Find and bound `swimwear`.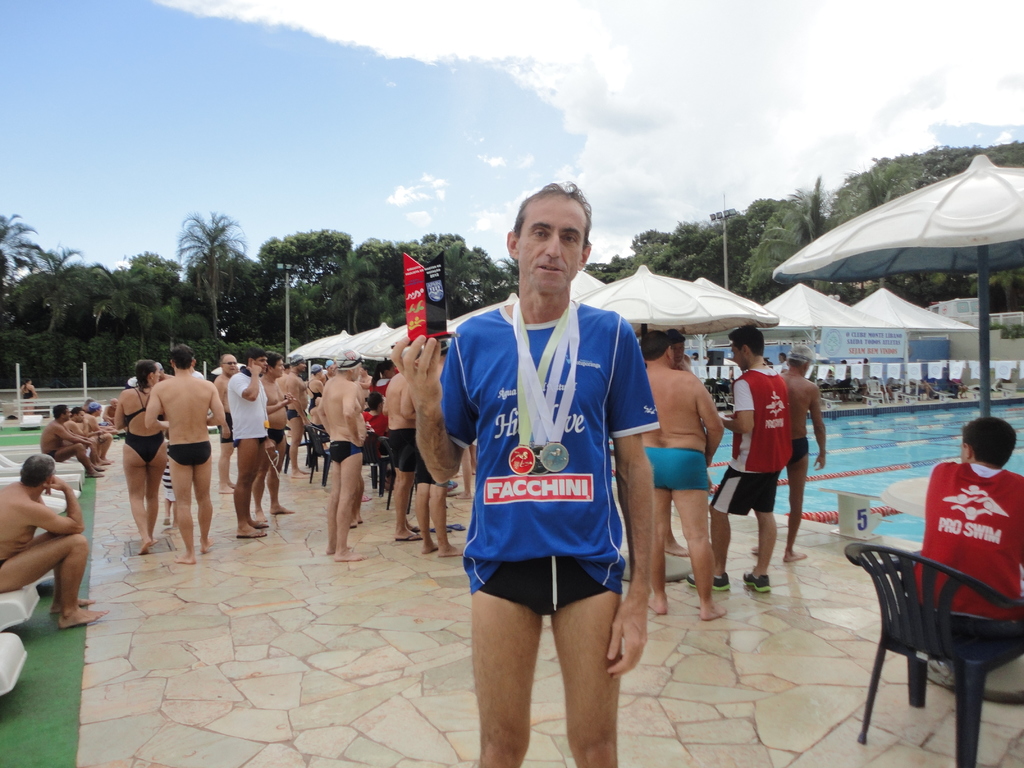
Bound: 638,442,711,494.
